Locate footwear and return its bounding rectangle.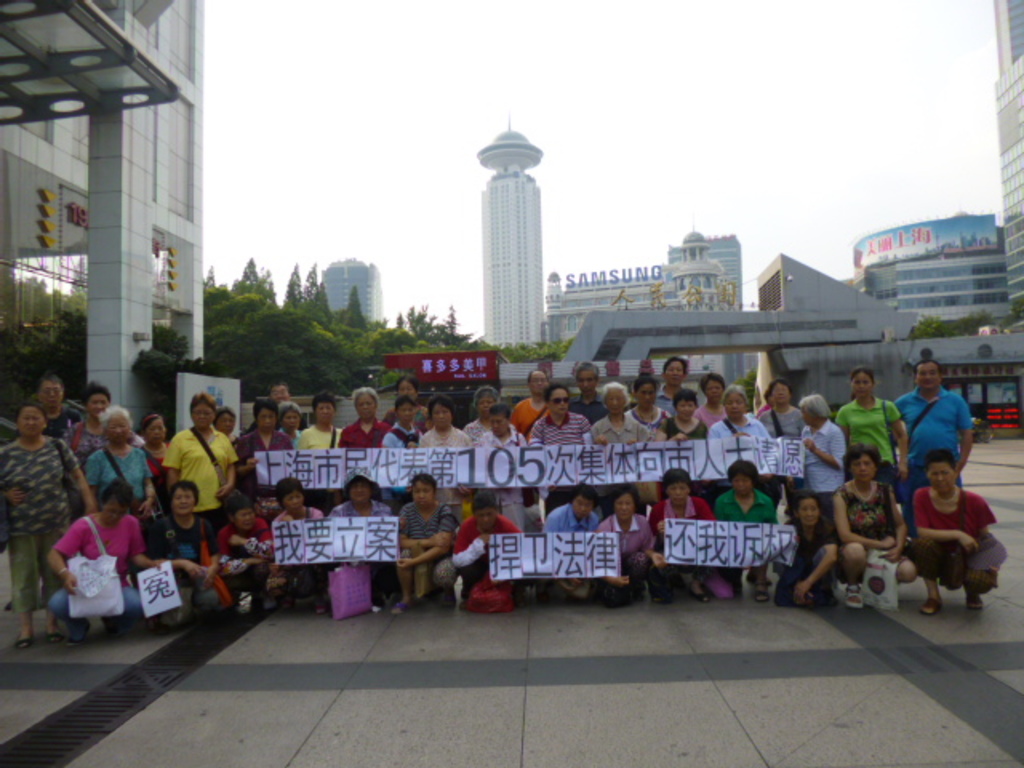
<box>264,597,274,606</box>.
